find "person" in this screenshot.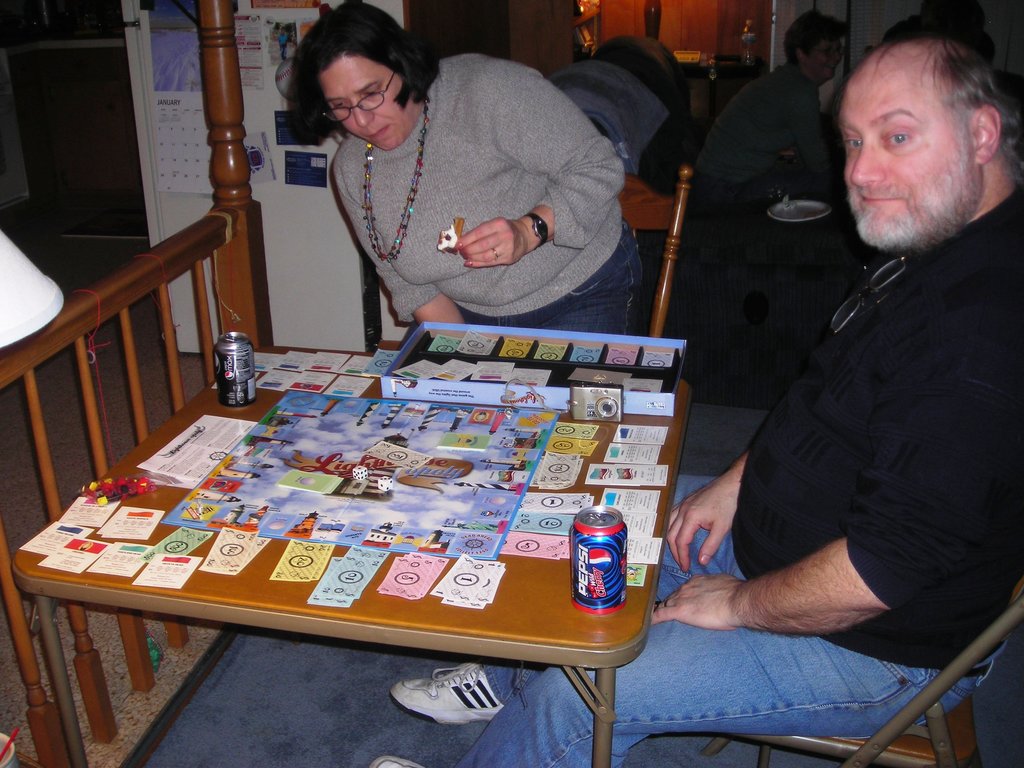
The bounding box for "person" is 255/22/641/361.
